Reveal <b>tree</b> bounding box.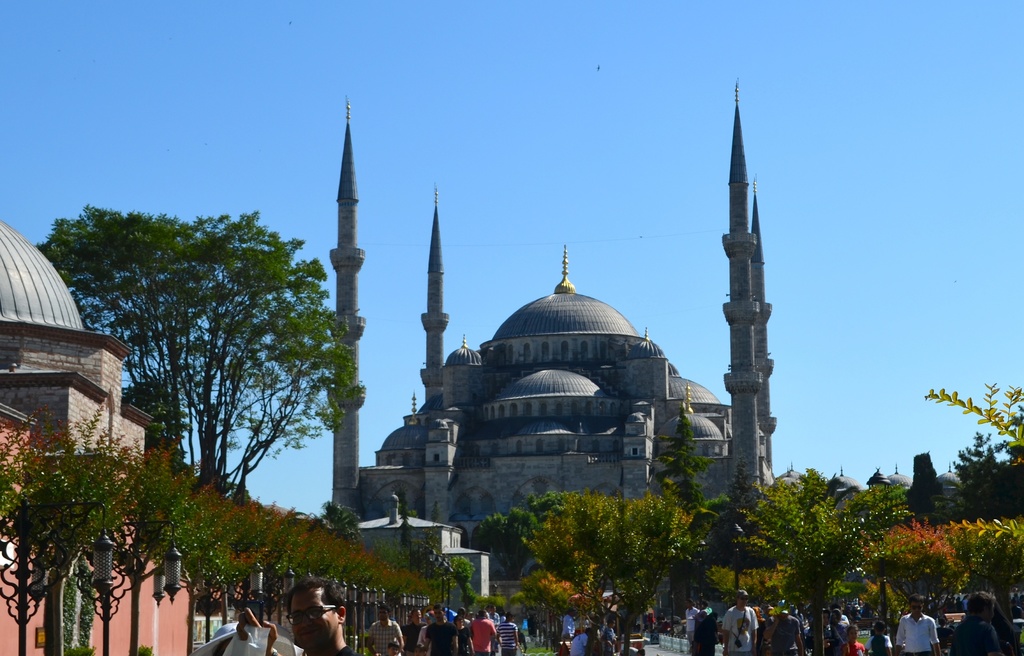
Revealed: [x1=30, y1=204, x2=365, y2=509].
